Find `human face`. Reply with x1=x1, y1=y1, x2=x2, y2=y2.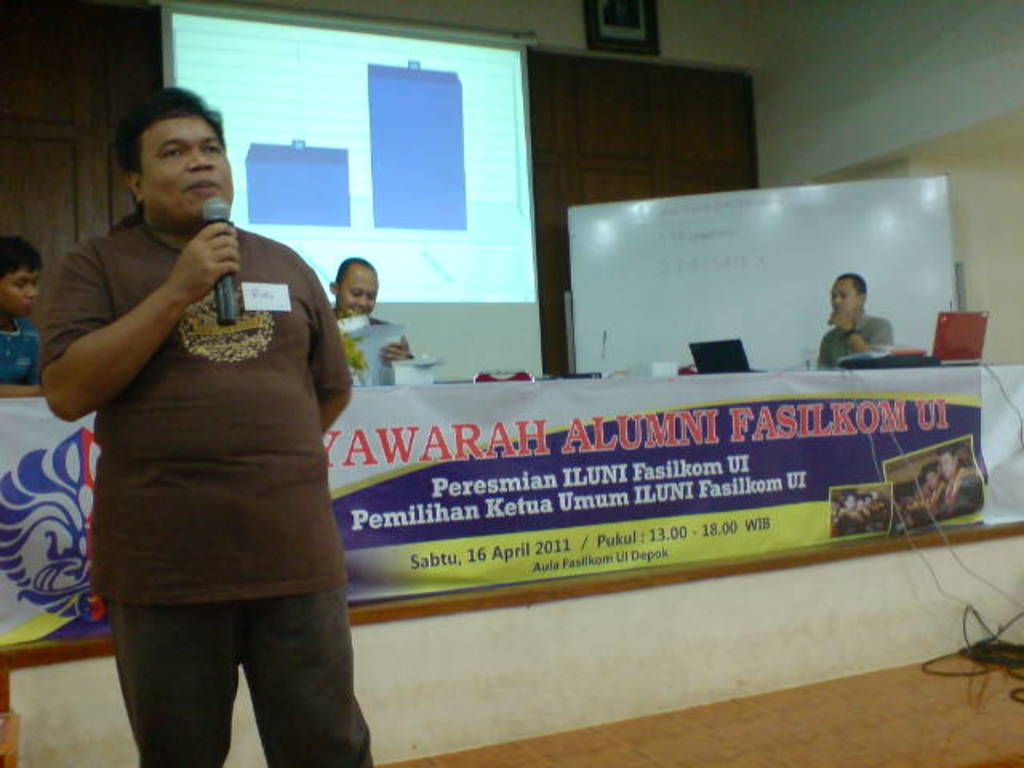
x1=829, y1=274, x2=854, y2=322.
